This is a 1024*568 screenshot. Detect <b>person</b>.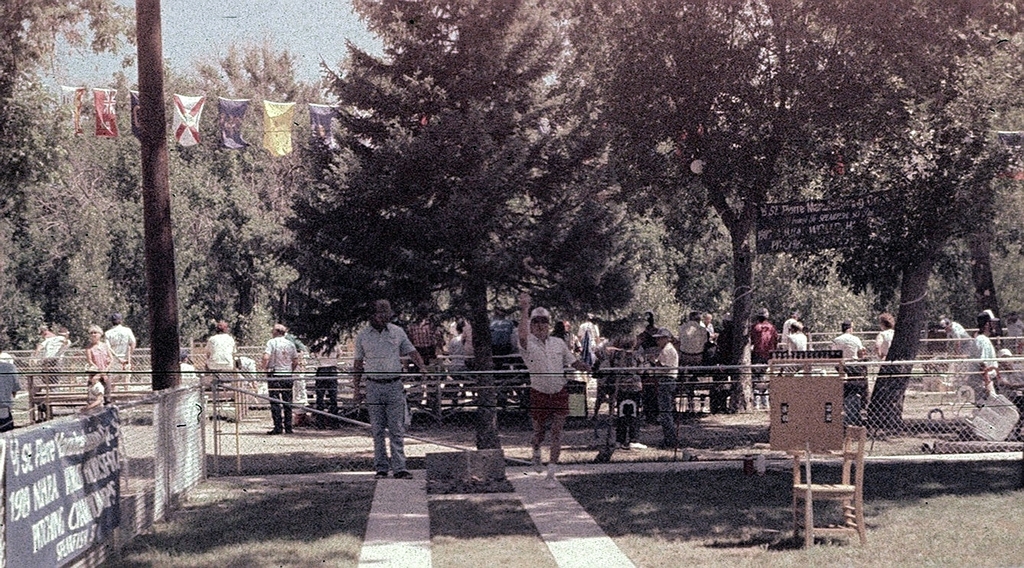
BBox(516, 291, 595, 492).
